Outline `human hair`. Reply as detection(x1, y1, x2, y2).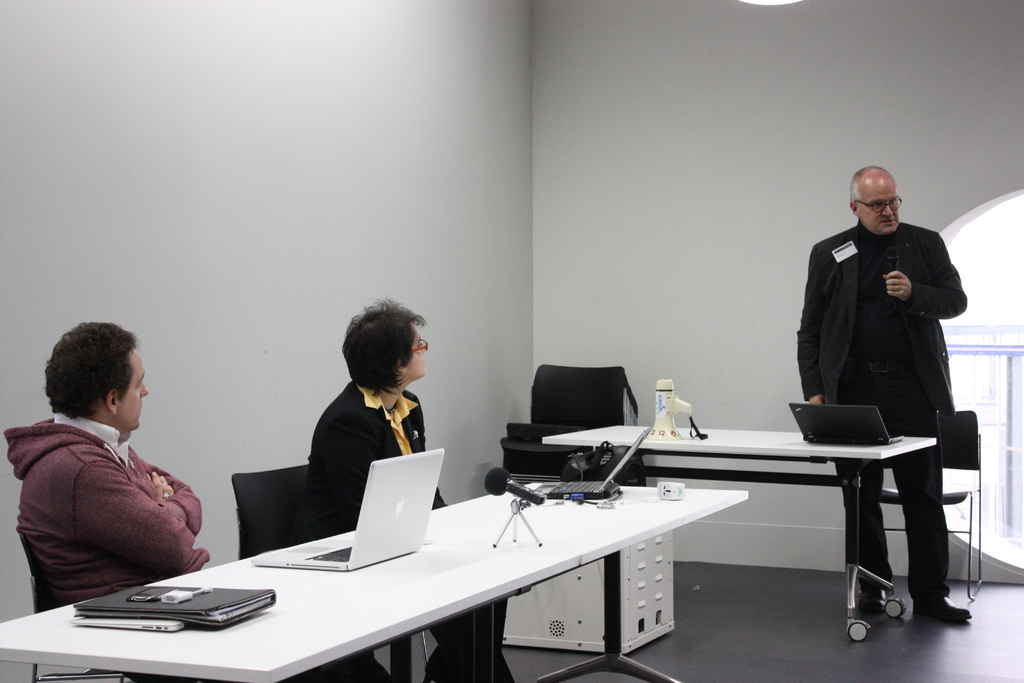
detection(334, 306, 424, 408).
